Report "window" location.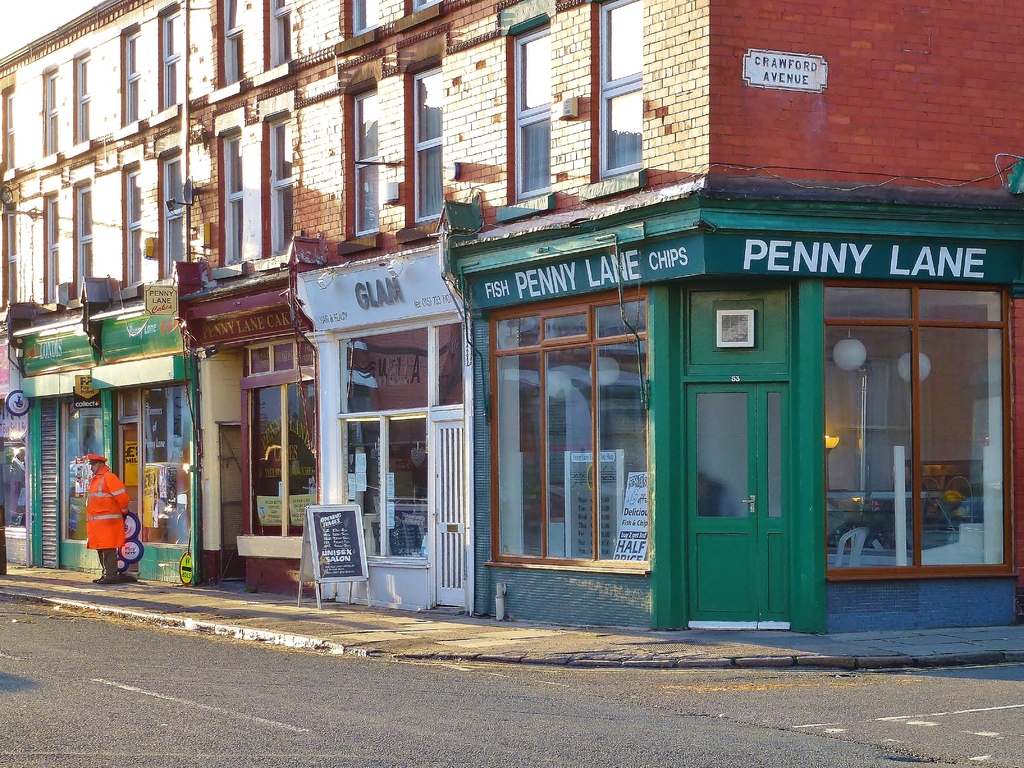
Report: {"left": 43, "top": 70, "right": 60, "bottom": 156}.
